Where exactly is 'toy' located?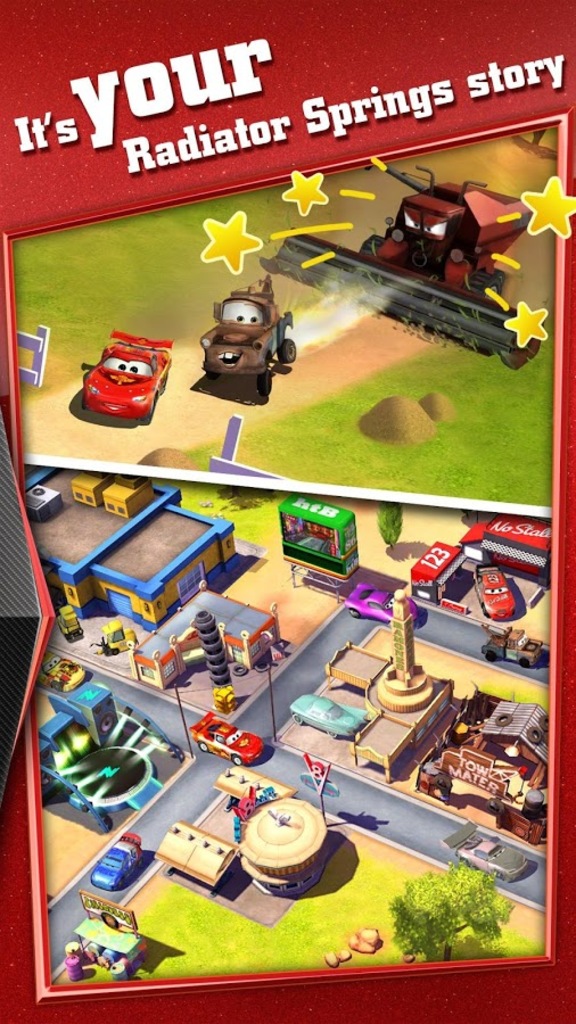
Its bounding box is (left=380, top=498, right=395, bottom=558).
